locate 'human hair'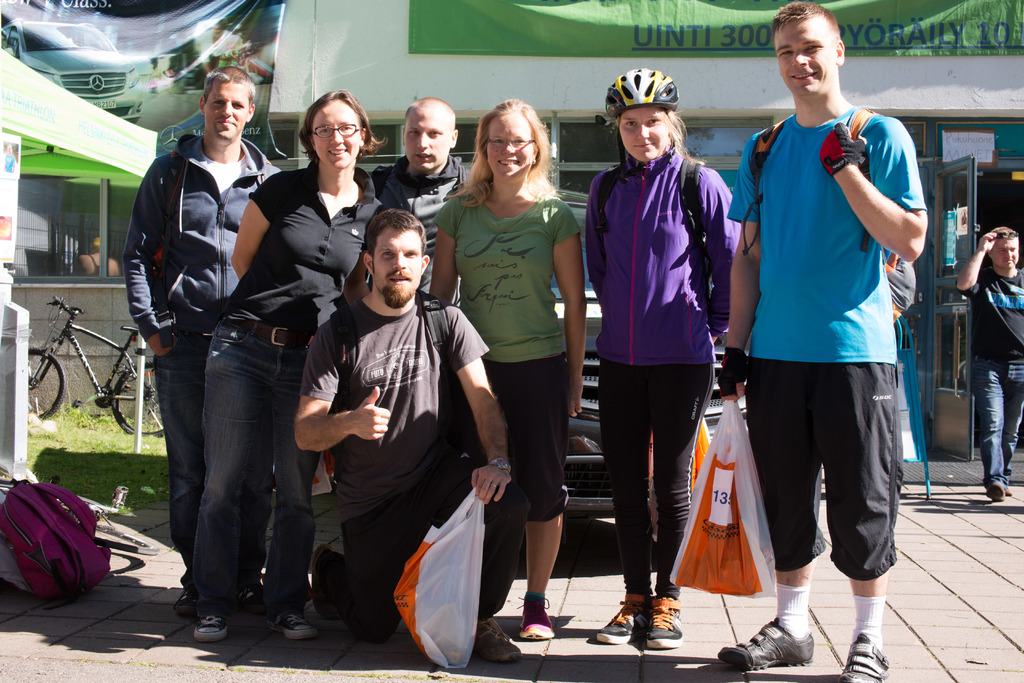
region(405, 97, 456, 120)
